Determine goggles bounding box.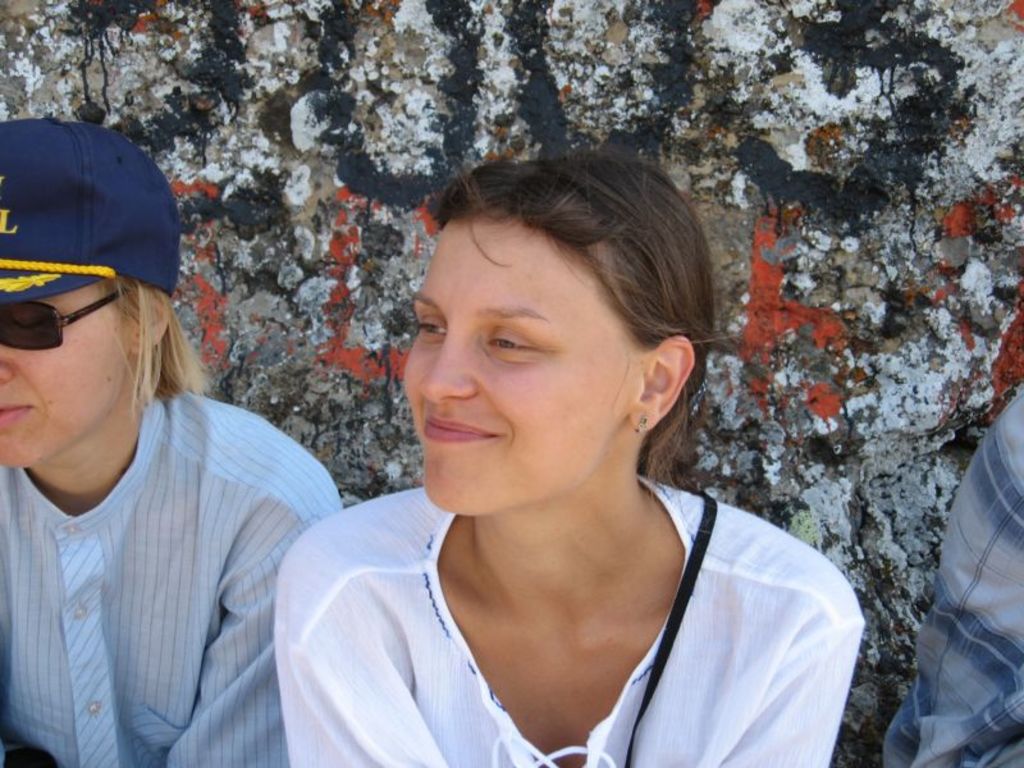
Determined: x1=6 y1=283 x2=105 y2=360.
